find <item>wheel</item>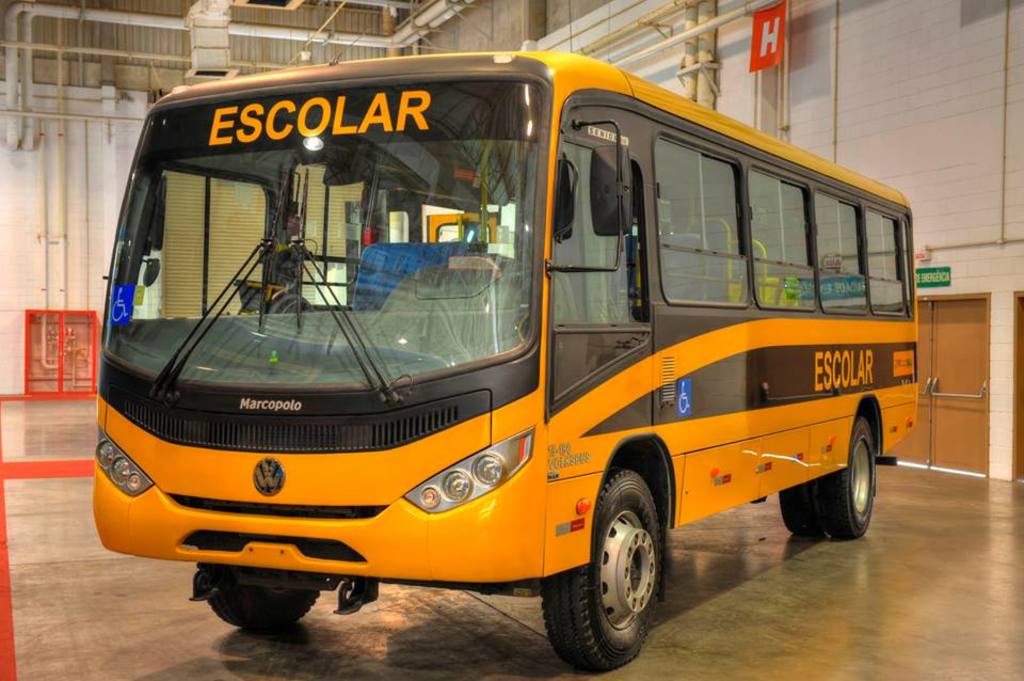
[781, 485, 821, 545]
